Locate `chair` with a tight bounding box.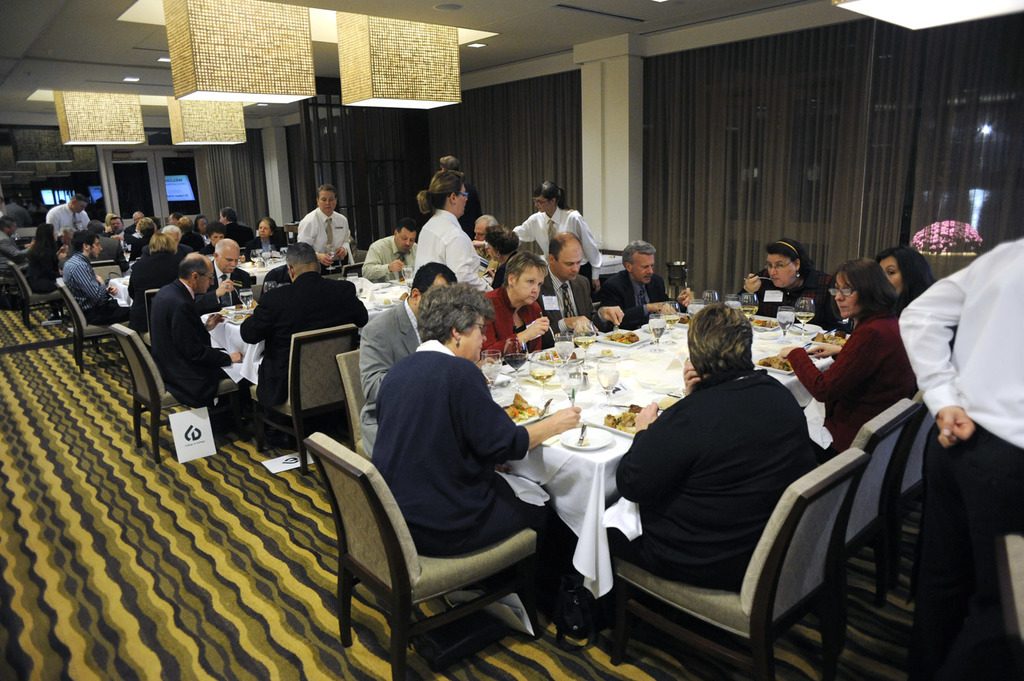
<region>993, 535, 1023, 680</region>.
